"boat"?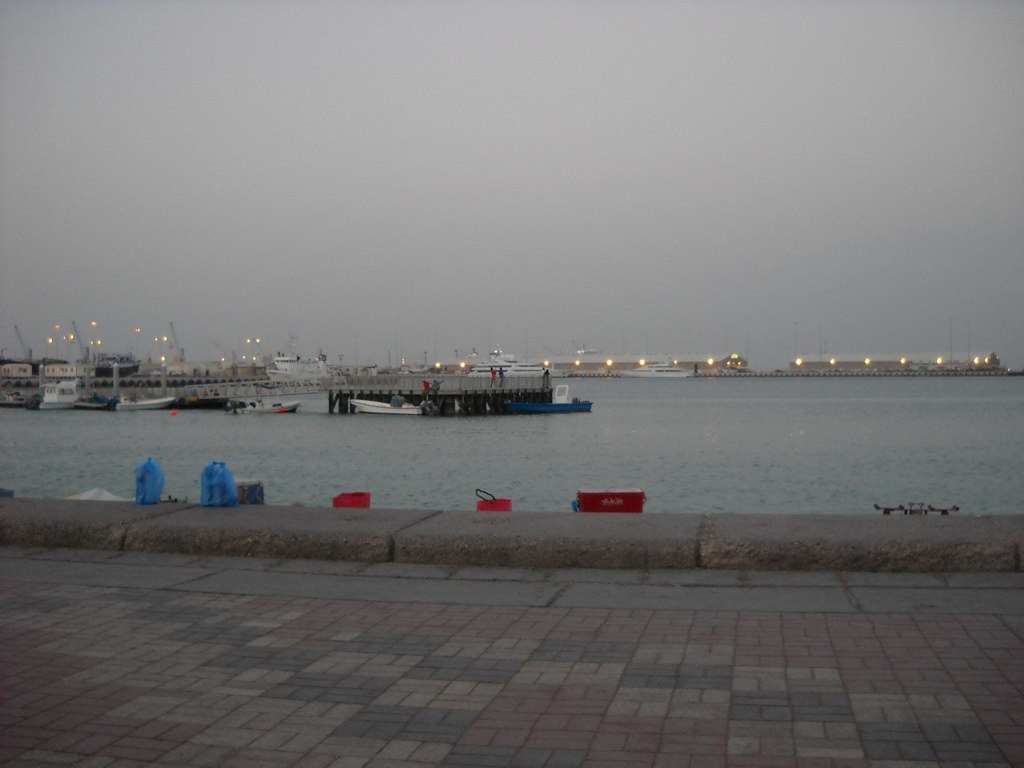
locate(604, 361, 695, 384)
